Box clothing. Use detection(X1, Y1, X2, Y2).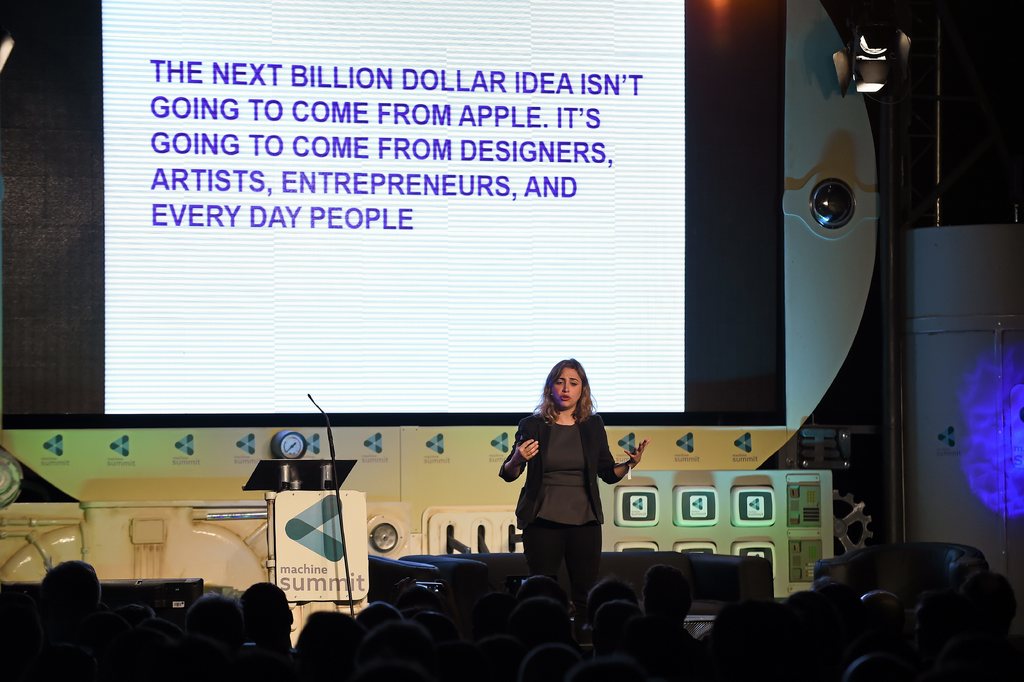
detection(506, 390, 632, 579).
